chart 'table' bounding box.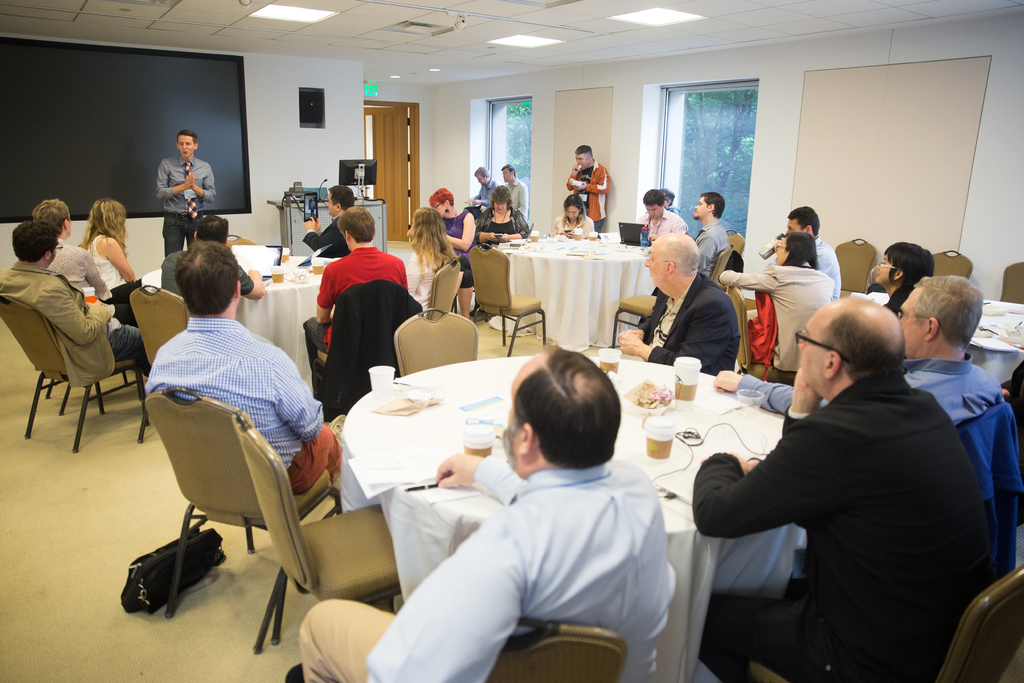
Charted: pyautogui.locateOnScreen(344, 352, 803, 682).
